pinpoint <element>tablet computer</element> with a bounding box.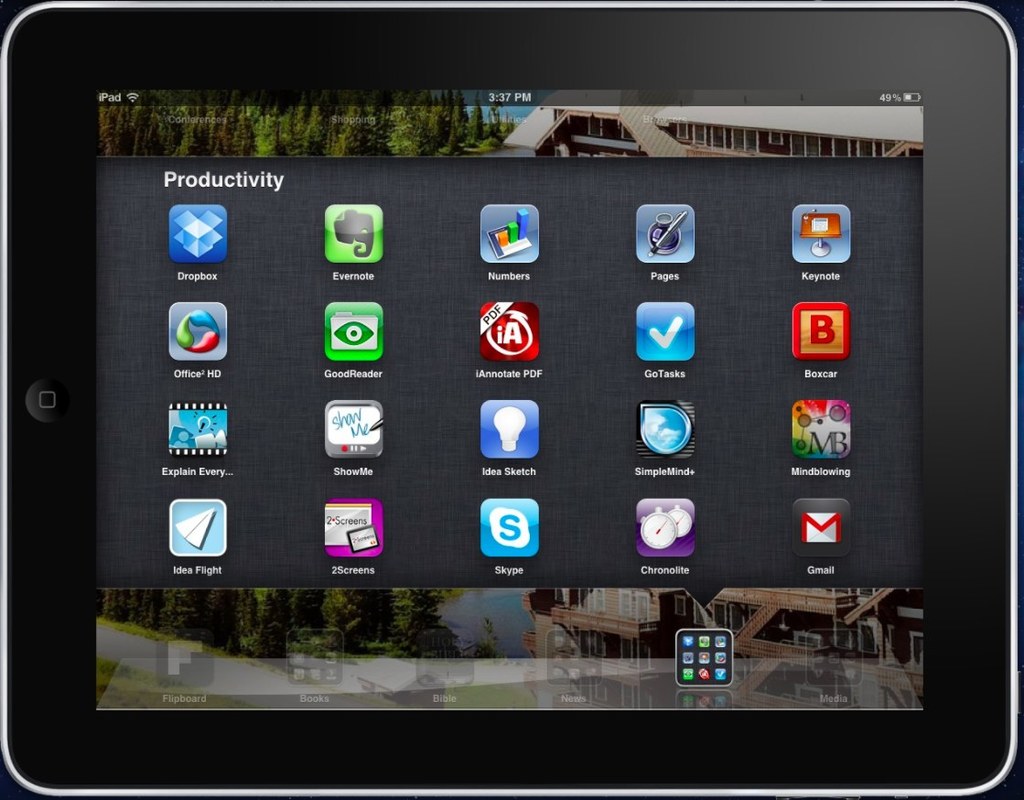
l=1, t=5, r=1018, b=795.
